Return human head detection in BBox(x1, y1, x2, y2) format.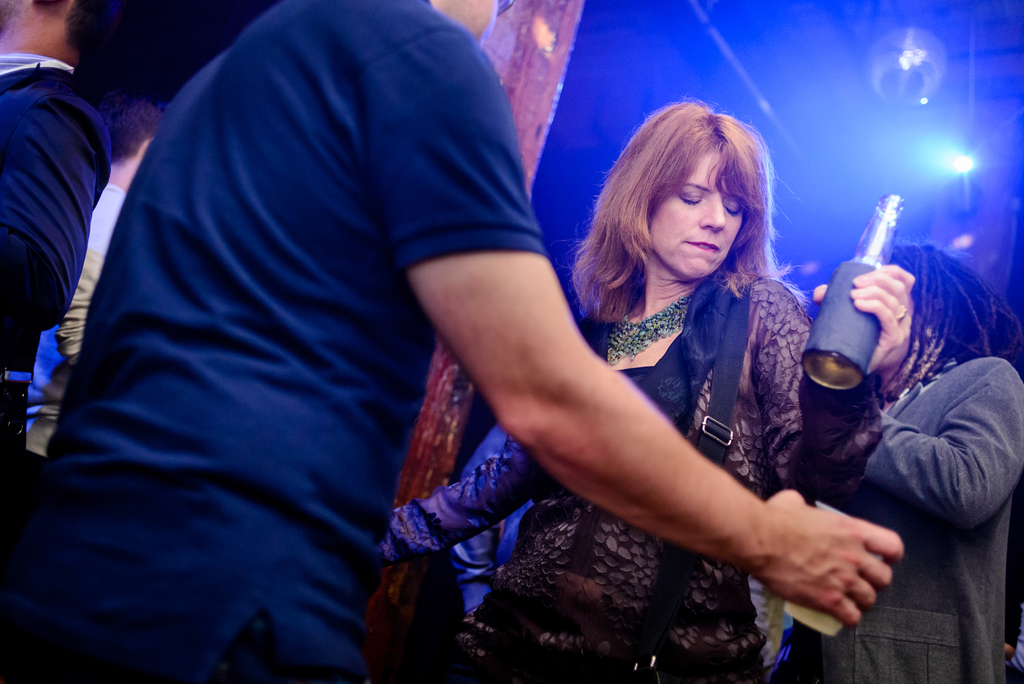
BBox(425, 0, 500, 46).
